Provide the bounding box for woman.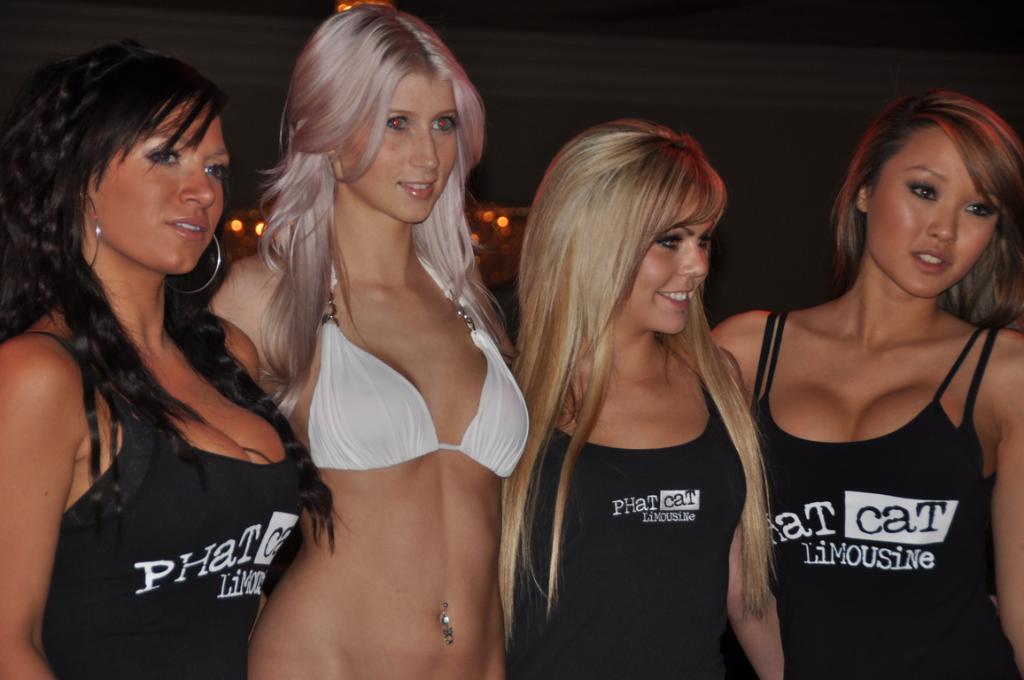
710:96:1023:679.
